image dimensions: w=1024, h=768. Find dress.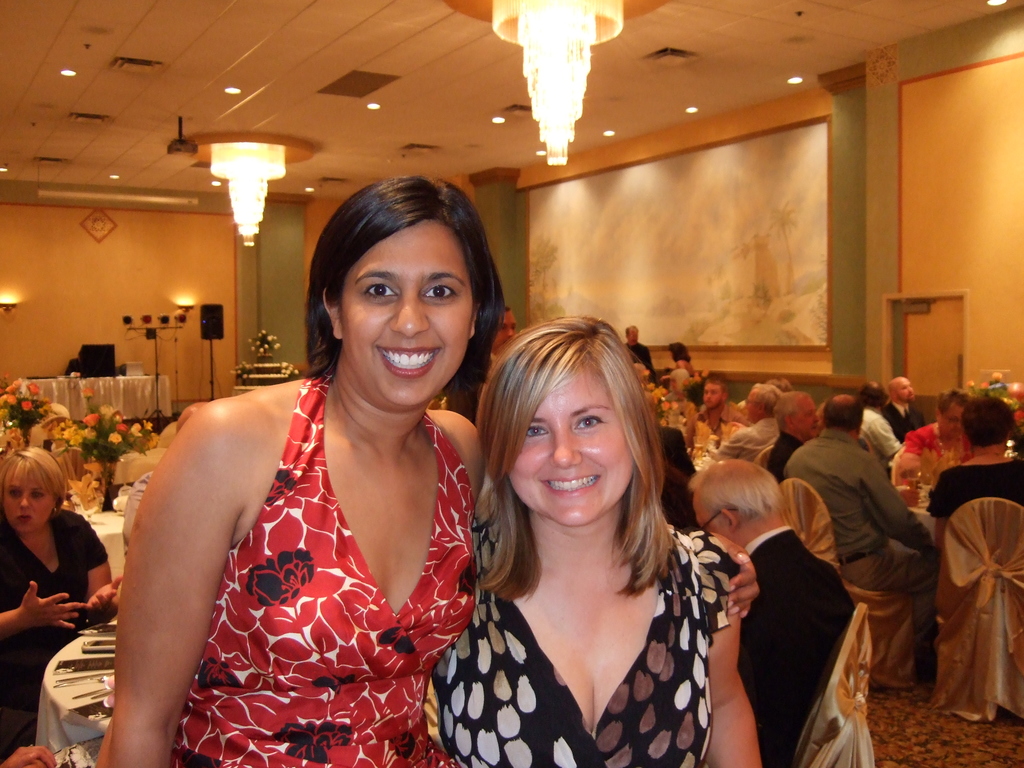
0,511,108,762.
